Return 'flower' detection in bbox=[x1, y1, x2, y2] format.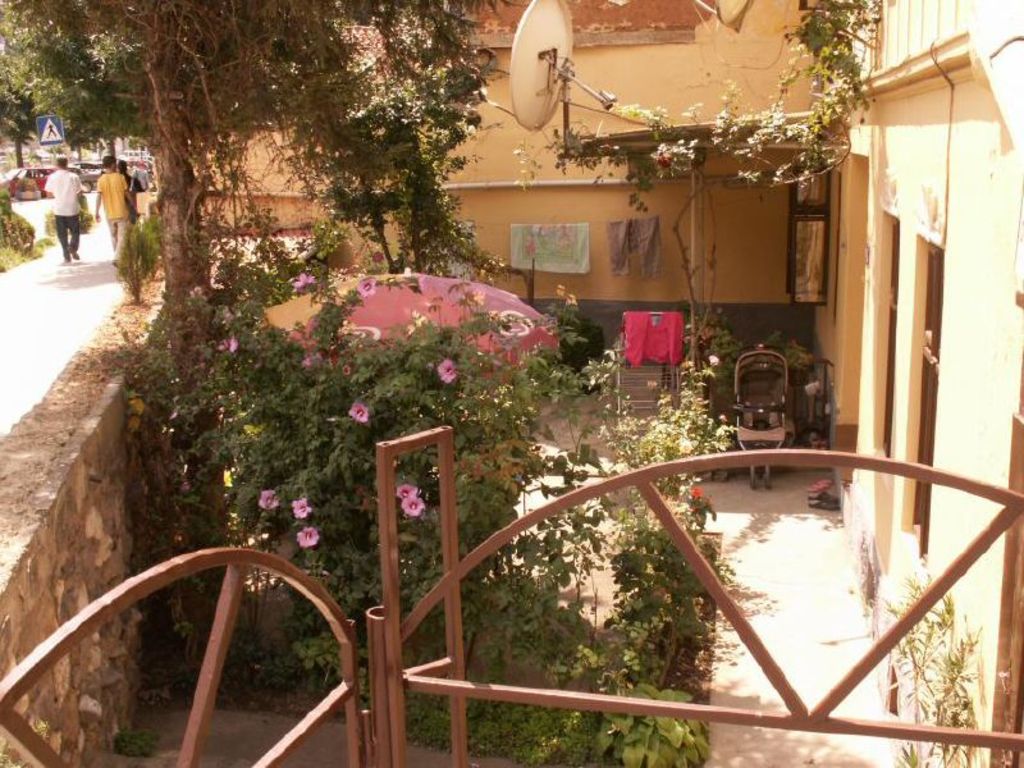
bbox=[291, 498, 317, 515].
